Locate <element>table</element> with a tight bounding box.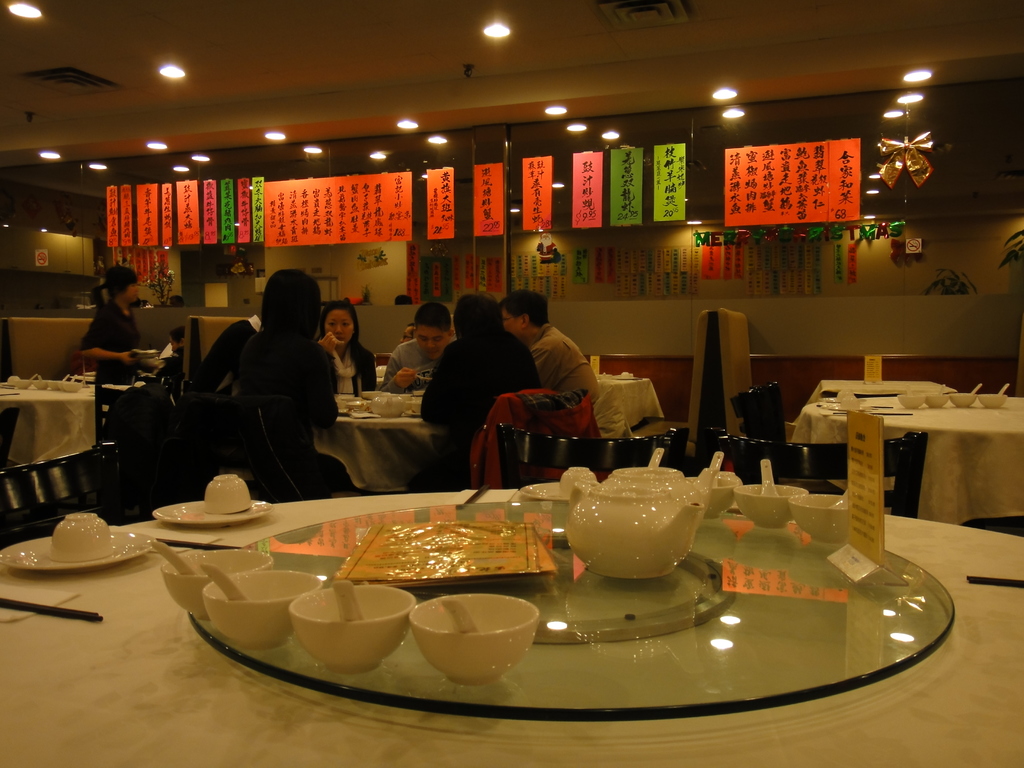
0 367 106 500.
